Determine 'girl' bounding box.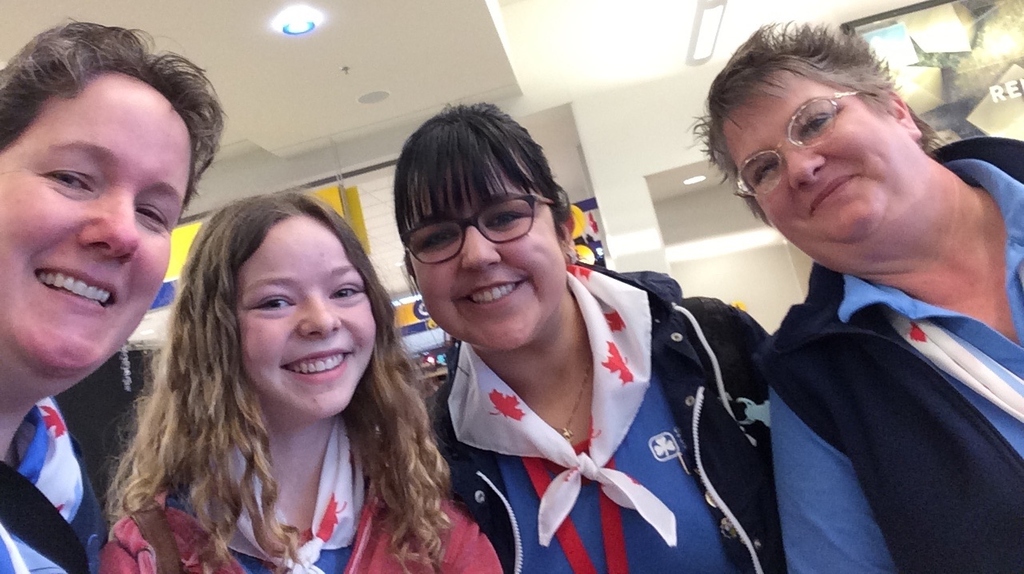
Determined: rect(102, 193, 503, 573).
